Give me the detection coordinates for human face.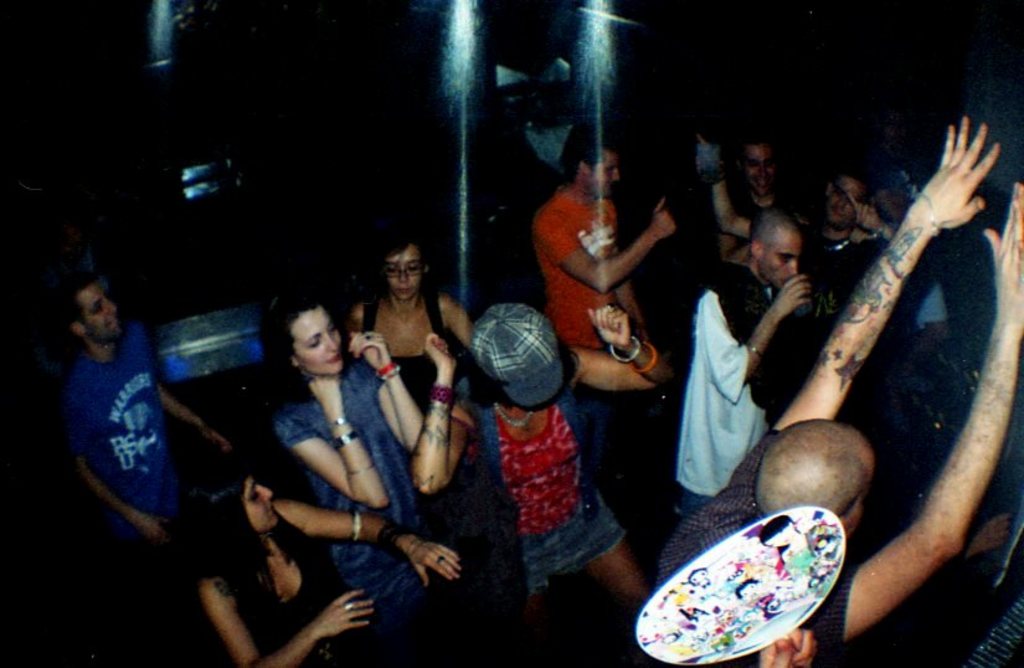
828, 179, 864, 231.
